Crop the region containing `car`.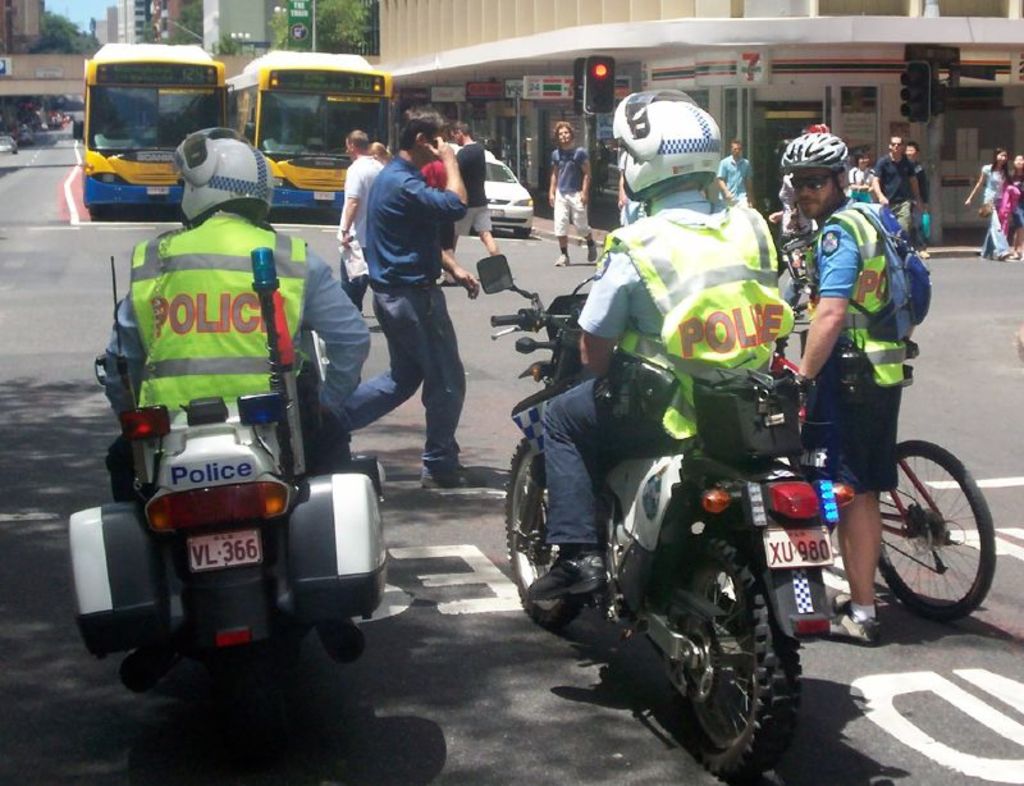
Crop region: (x1=18, y1=125, x2=35, y2=142).
